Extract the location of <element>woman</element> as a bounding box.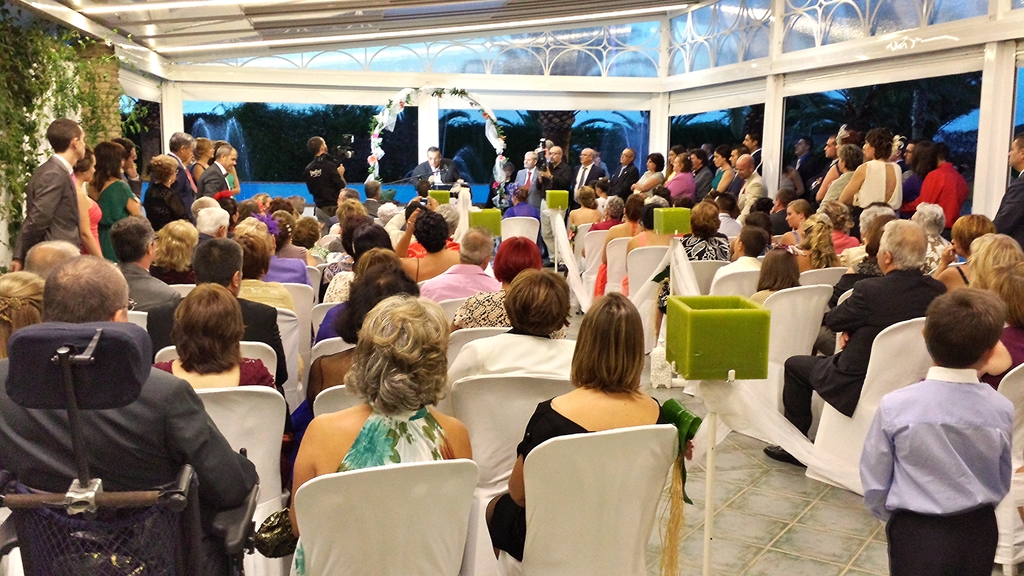
Rect(236, 218, 307, 284).
